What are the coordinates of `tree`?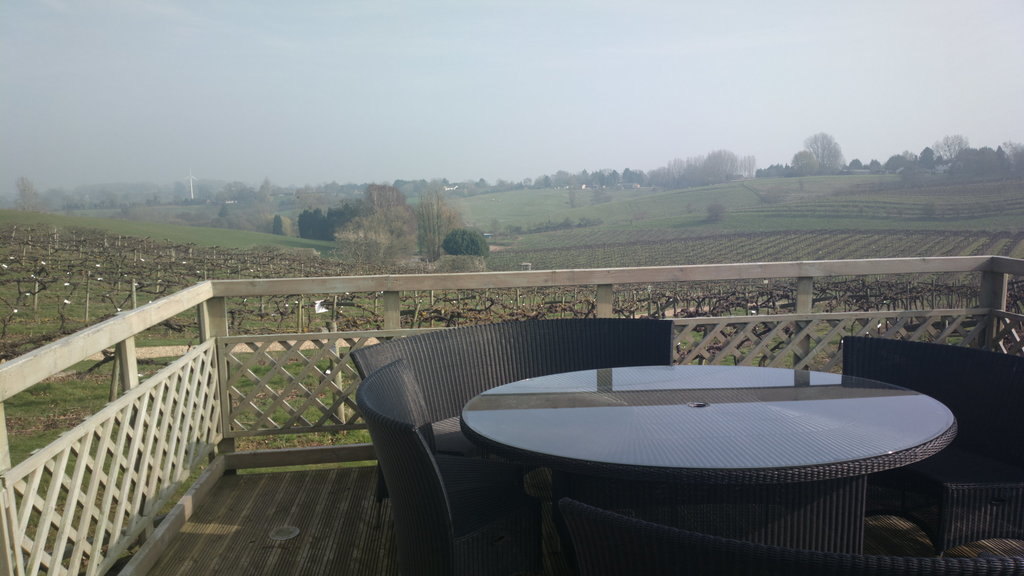
BBox(708, 205, 724, 223).
